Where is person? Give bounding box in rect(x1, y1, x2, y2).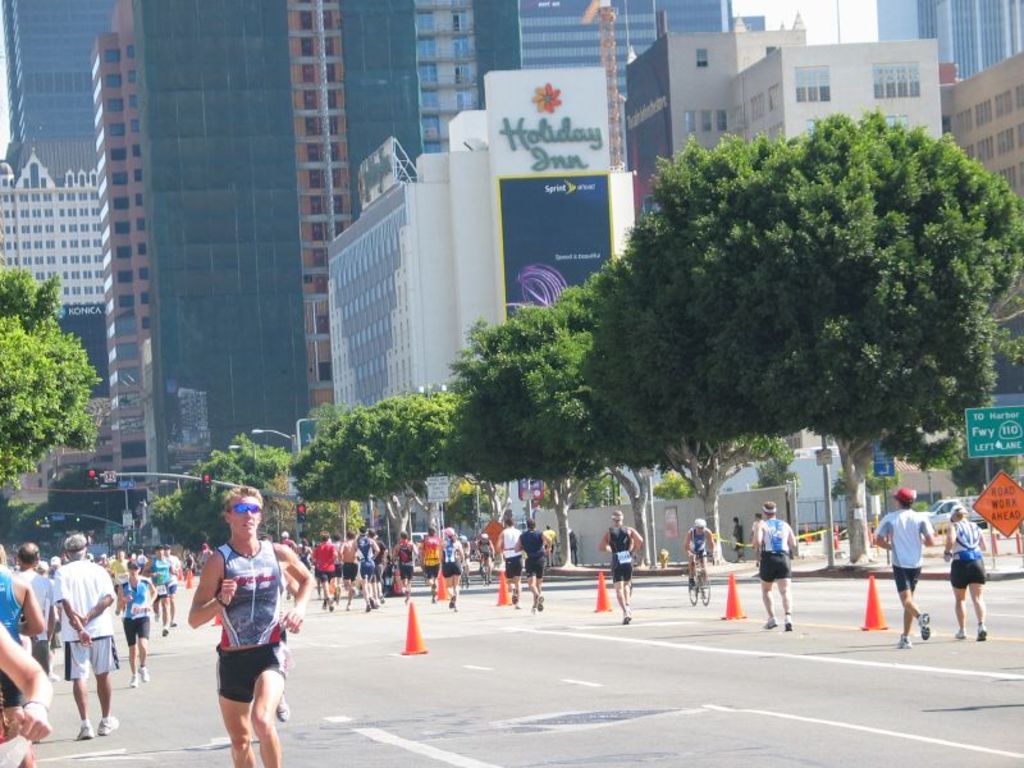
rect(187, 483, 312, 767).
